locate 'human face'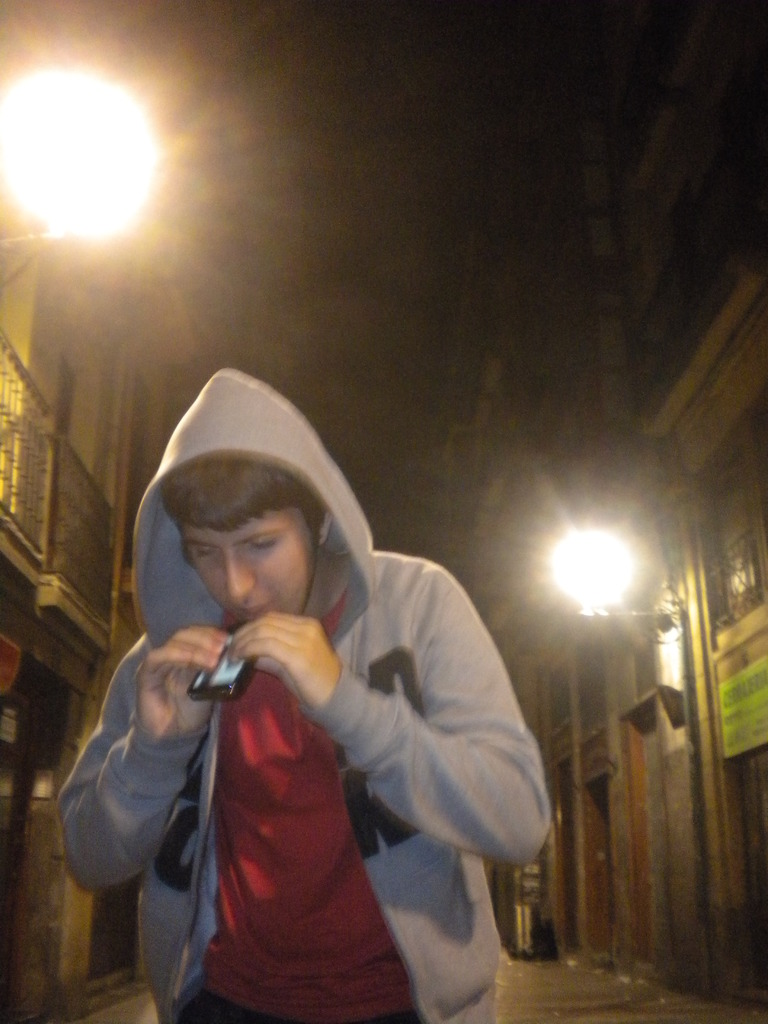
(180,507,322,617)
